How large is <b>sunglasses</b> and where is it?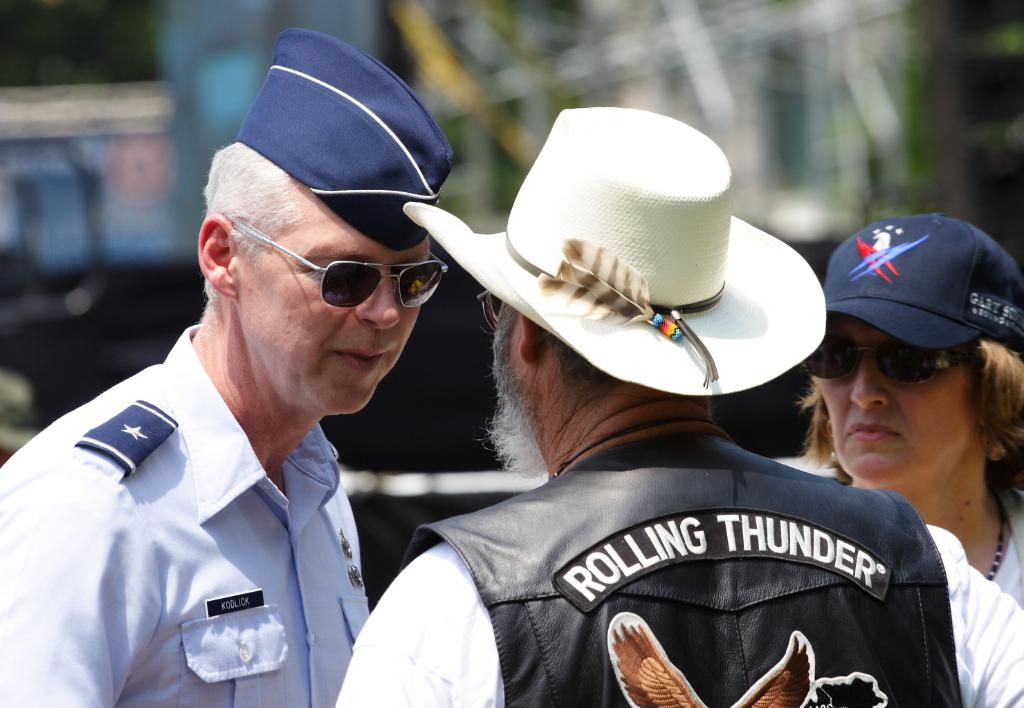
Bounding box: 230, 216, 448, 309.
